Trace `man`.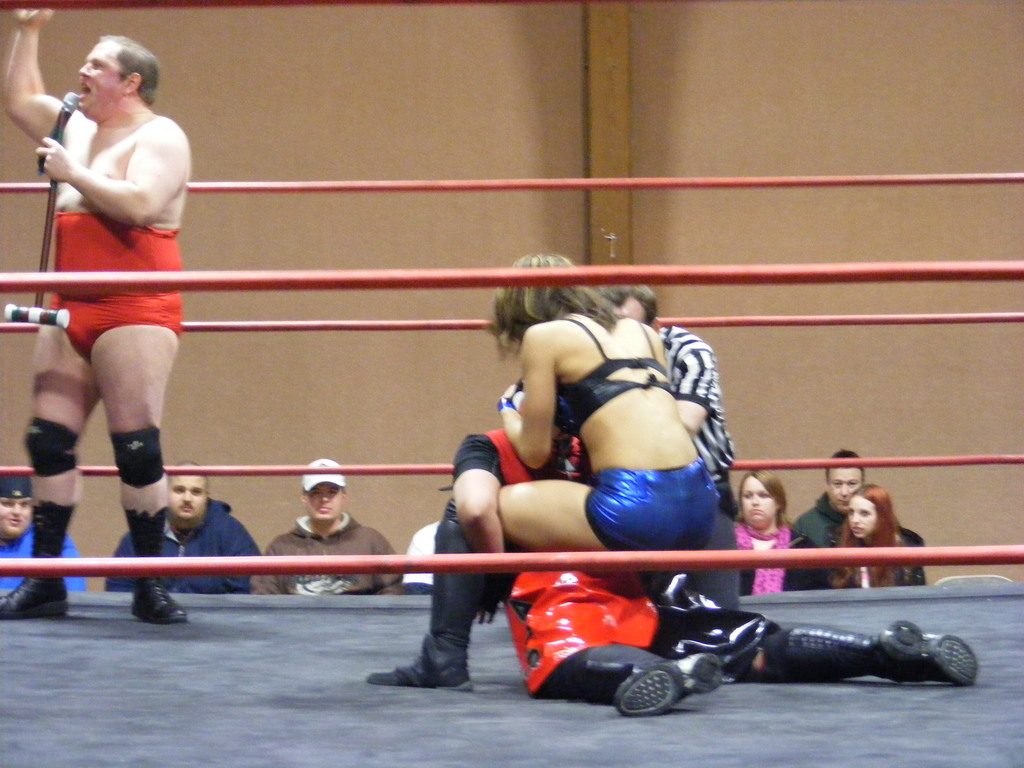
Traced to bbox=[403, 481, 452, 594].
